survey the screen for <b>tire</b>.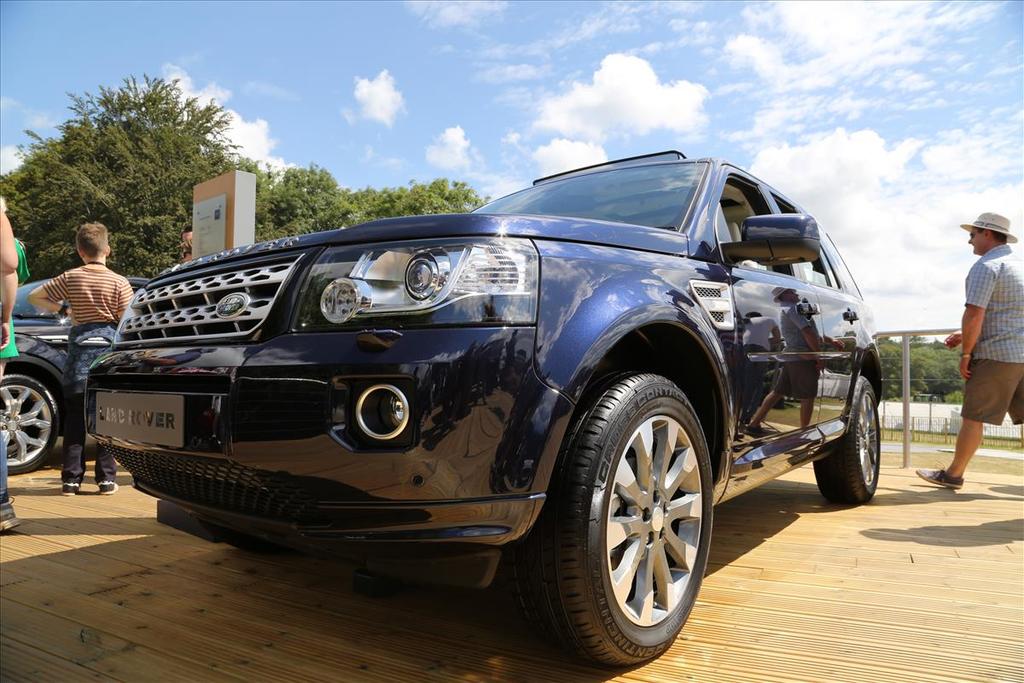
Survey found: crop(811, 377, 883, 511).
